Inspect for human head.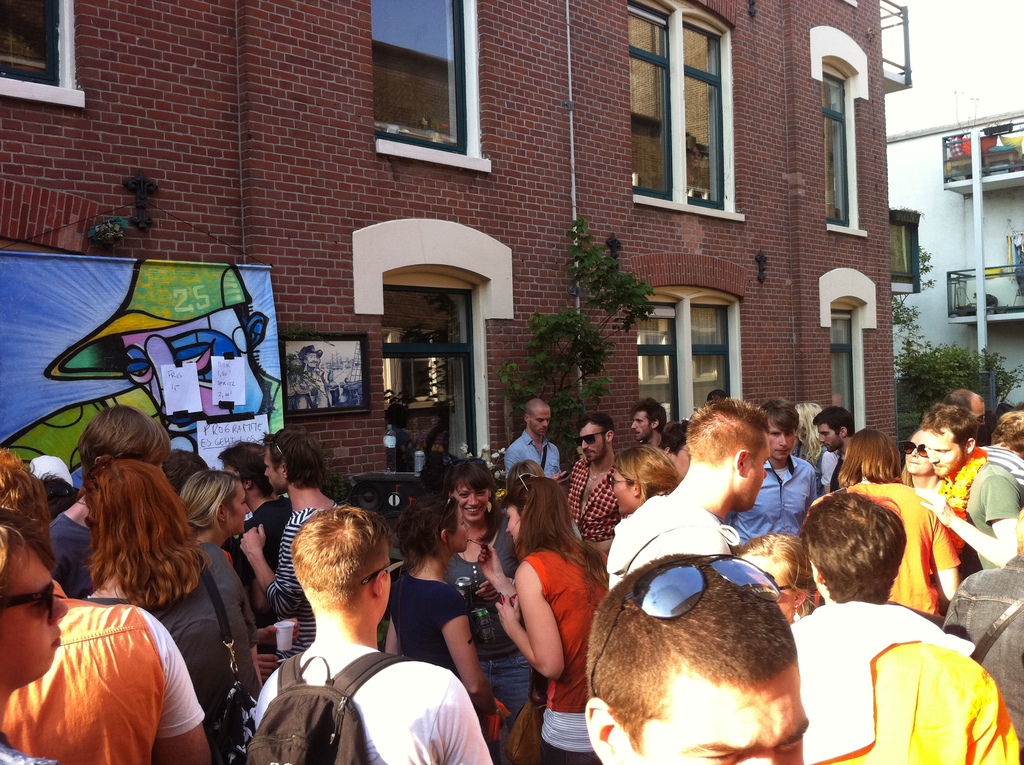
Inspection: 923 399 977 476.
